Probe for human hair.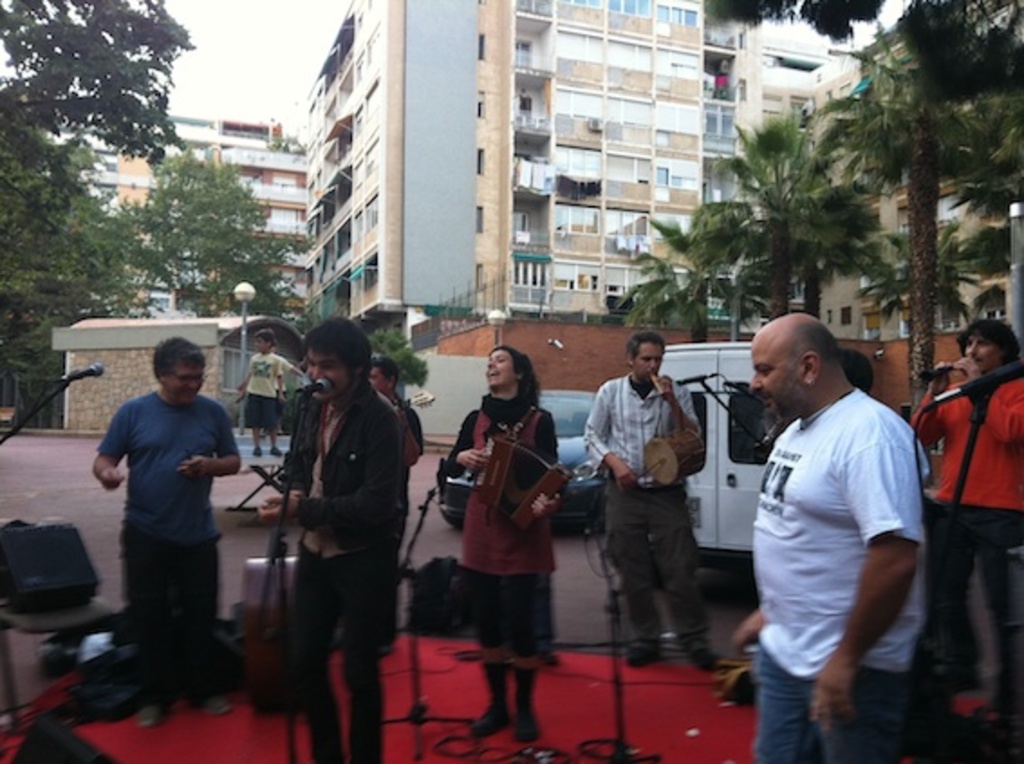
Probe result: bbox(486, 340, 542, 415).
